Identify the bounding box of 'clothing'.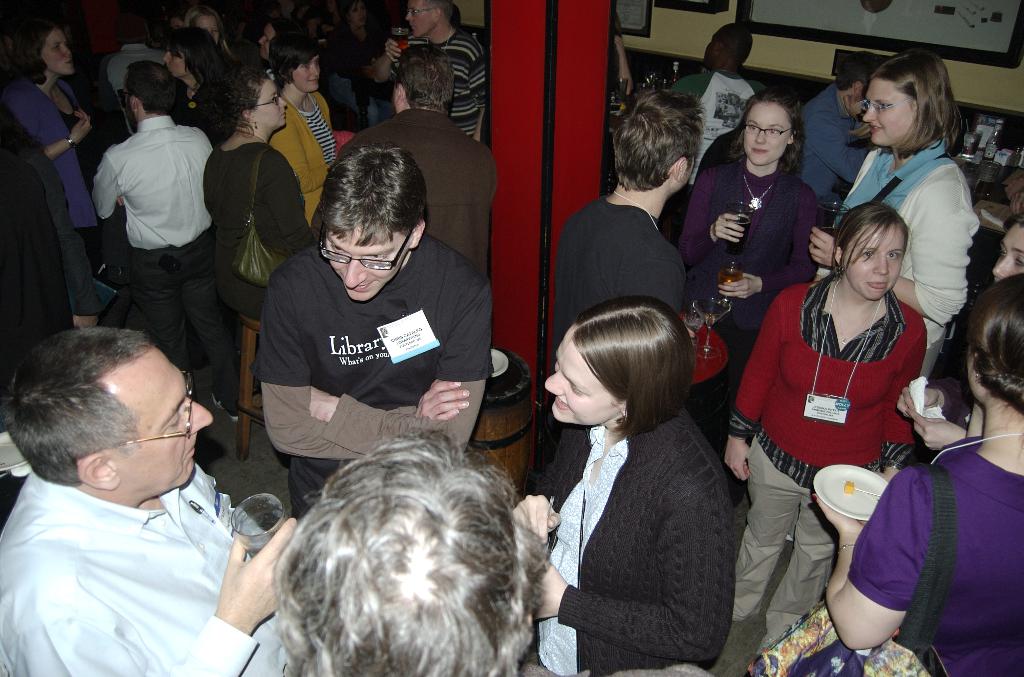
box=[403, 25, 490, 133].
